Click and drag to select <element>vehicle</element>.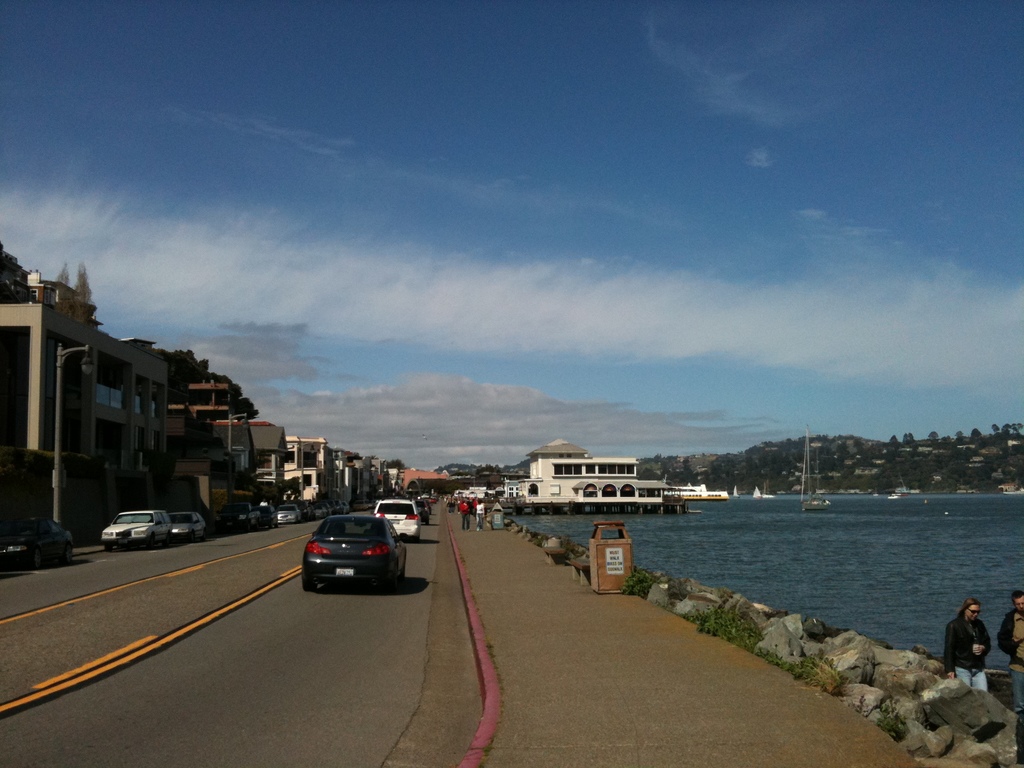
Selection: l=102, t=510, r=173, b=551.
